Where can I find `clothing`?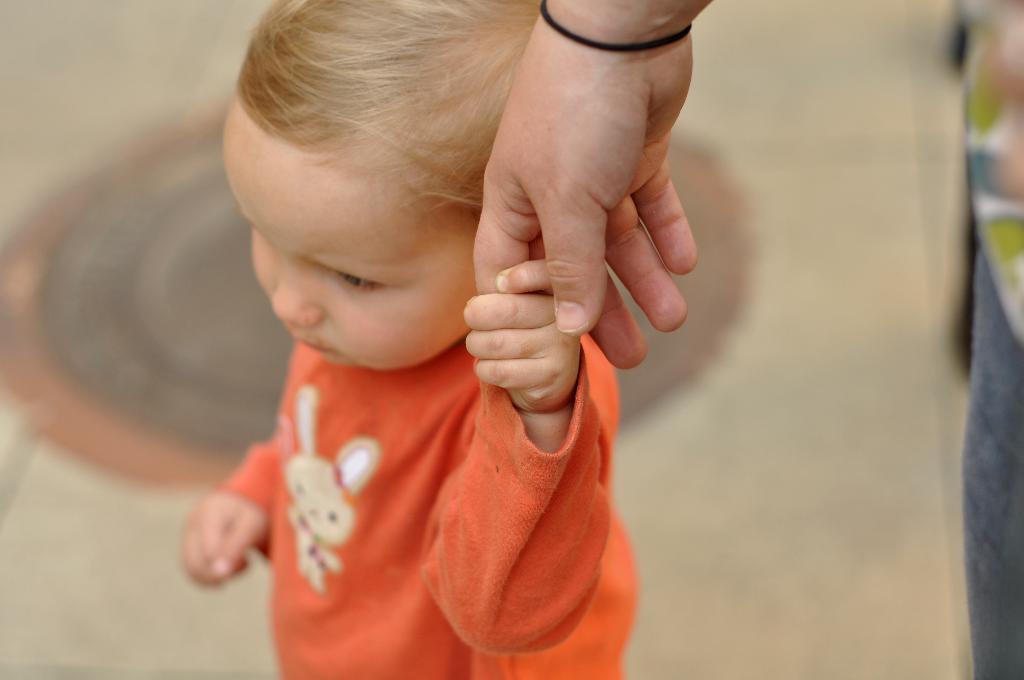
You can find it at region(175, 239, 589, 641).
